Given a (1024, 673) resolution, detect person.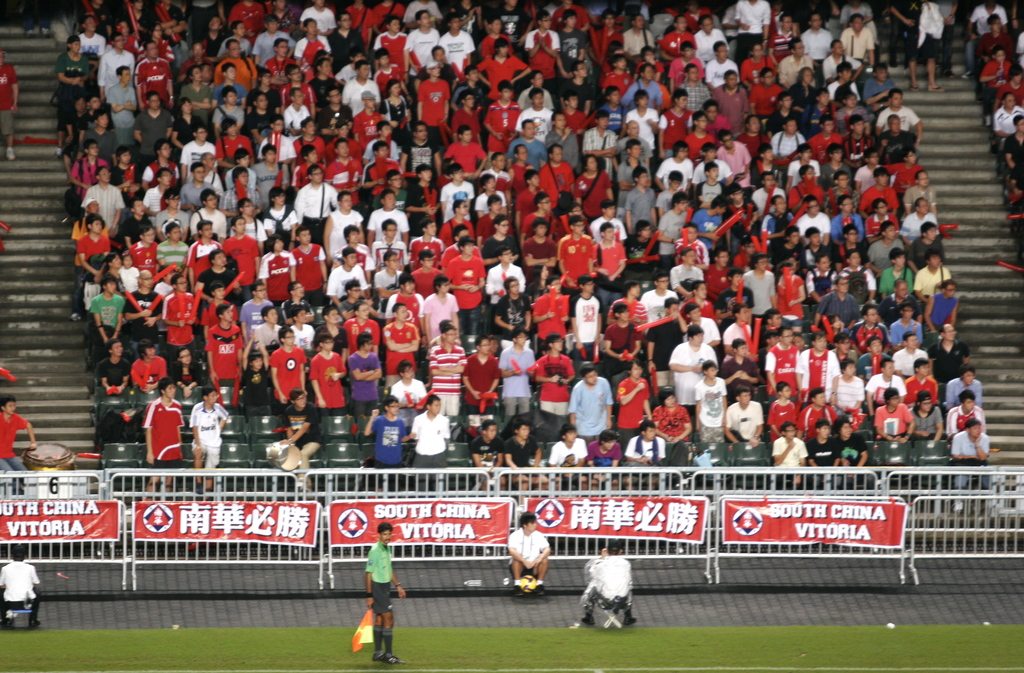
888:0:950:97.
